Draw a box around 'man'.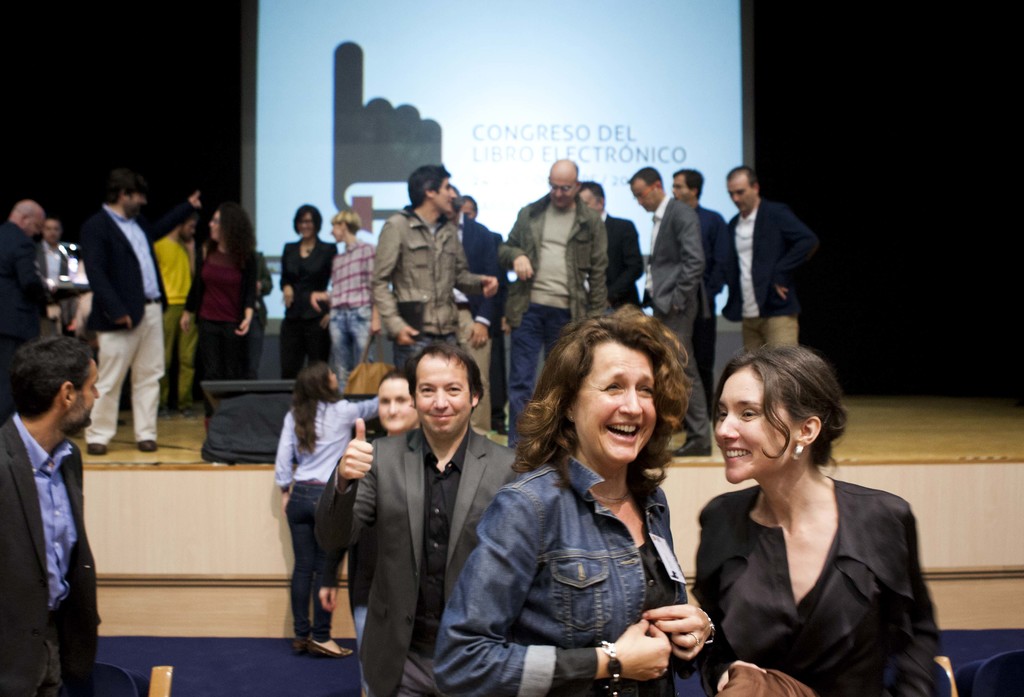
[x1=715, y1=160, x2=812, y2=348].
